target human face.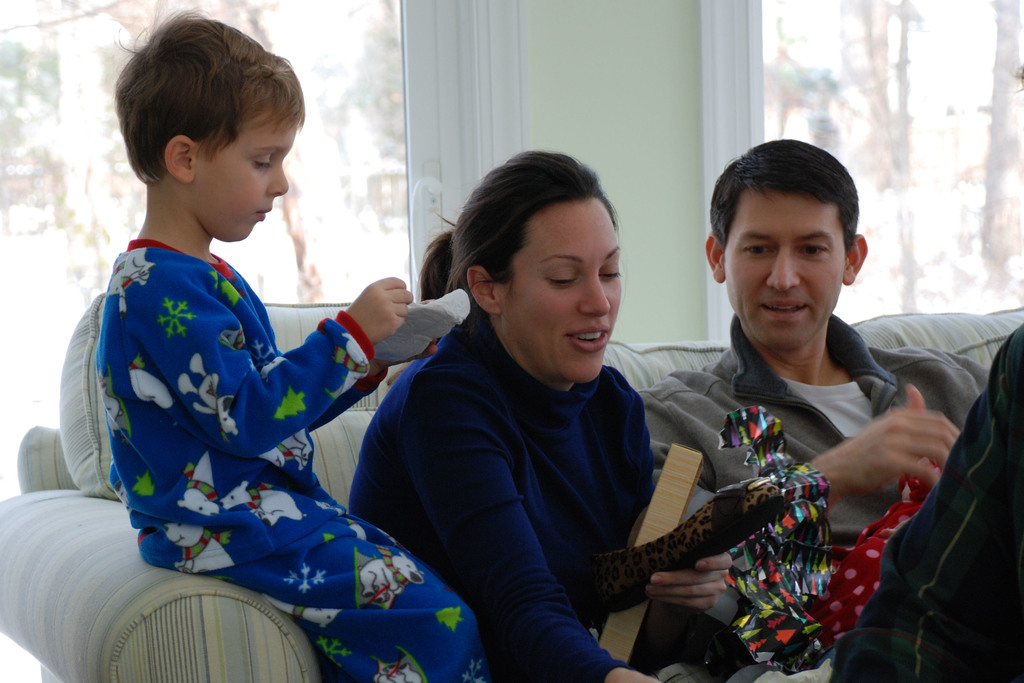
Target region: (left=191, top=108, right=294, bottom=240).
